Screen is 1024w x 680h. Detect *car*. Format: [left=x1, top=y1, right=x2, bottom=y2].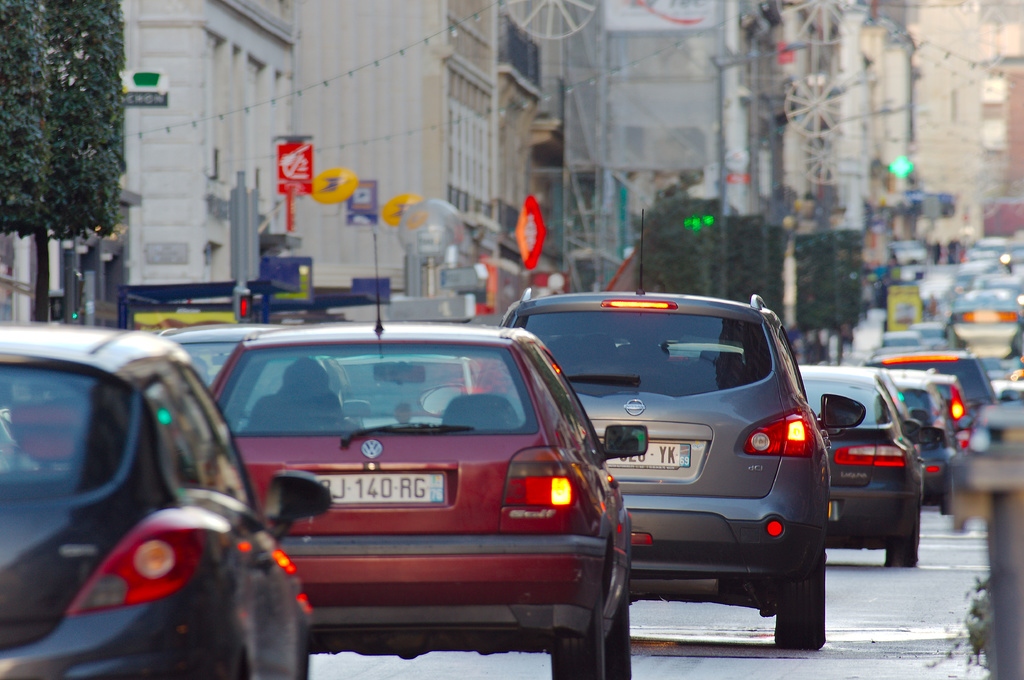
[left=339, top=345, right=481, bottom=425].
